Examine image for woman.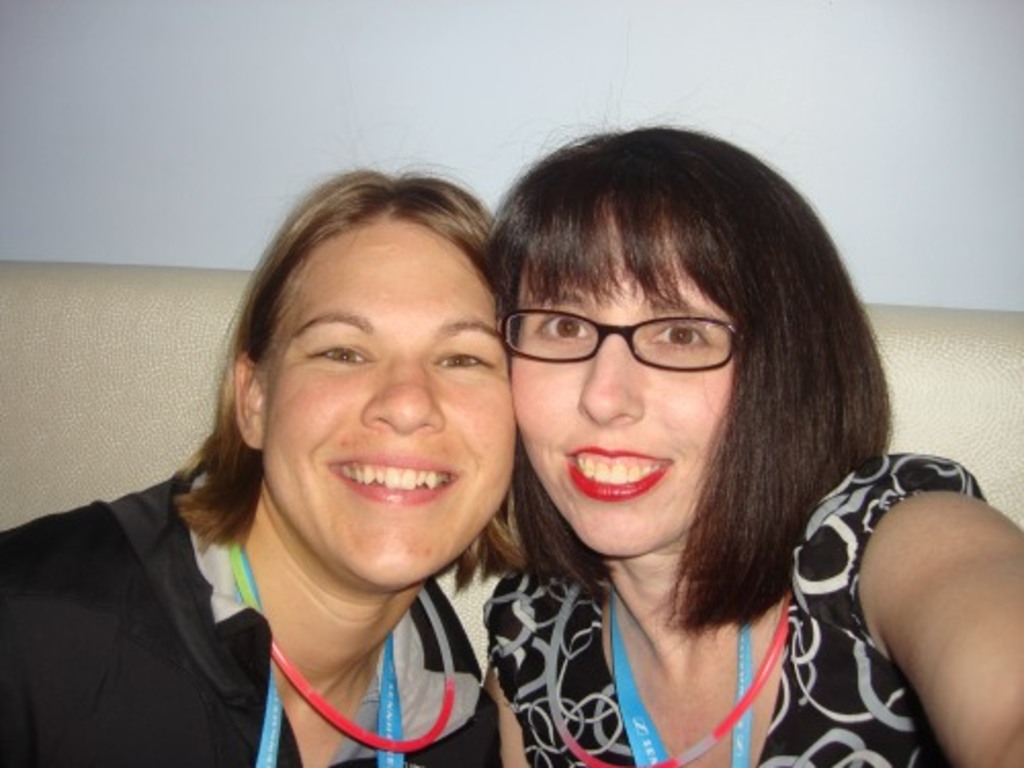
Examination result: (x1=473, y1=16, x2=1022, y2=766).
